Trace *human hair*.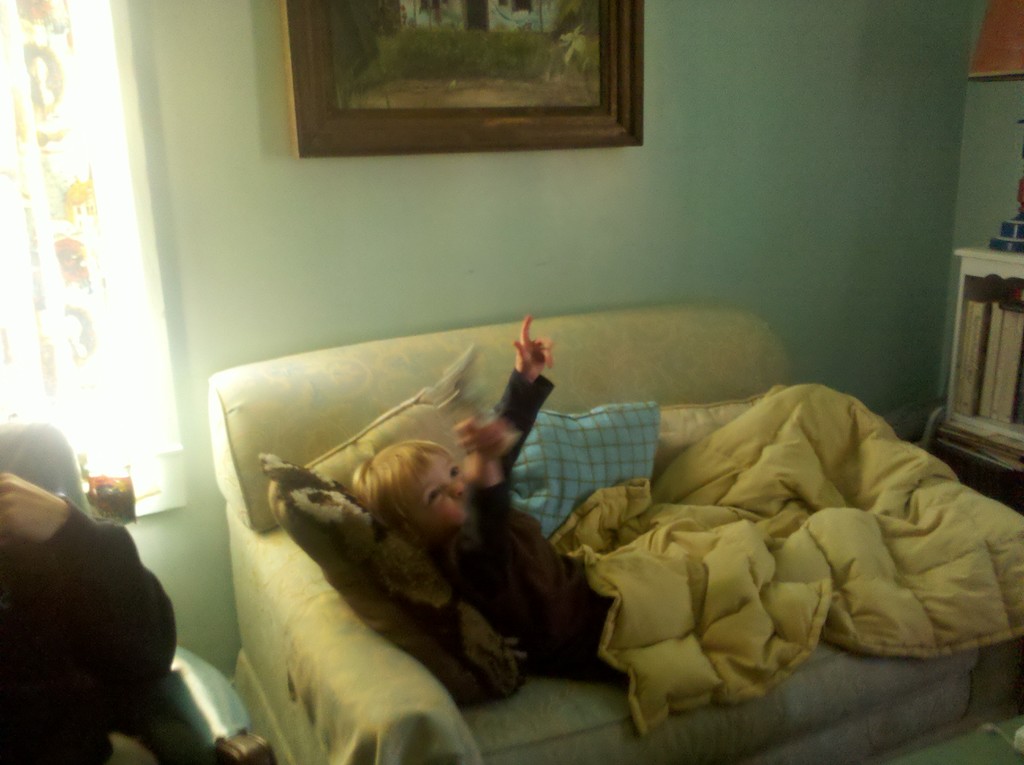
Traced to bbox=(350, 439, 449, 544).
